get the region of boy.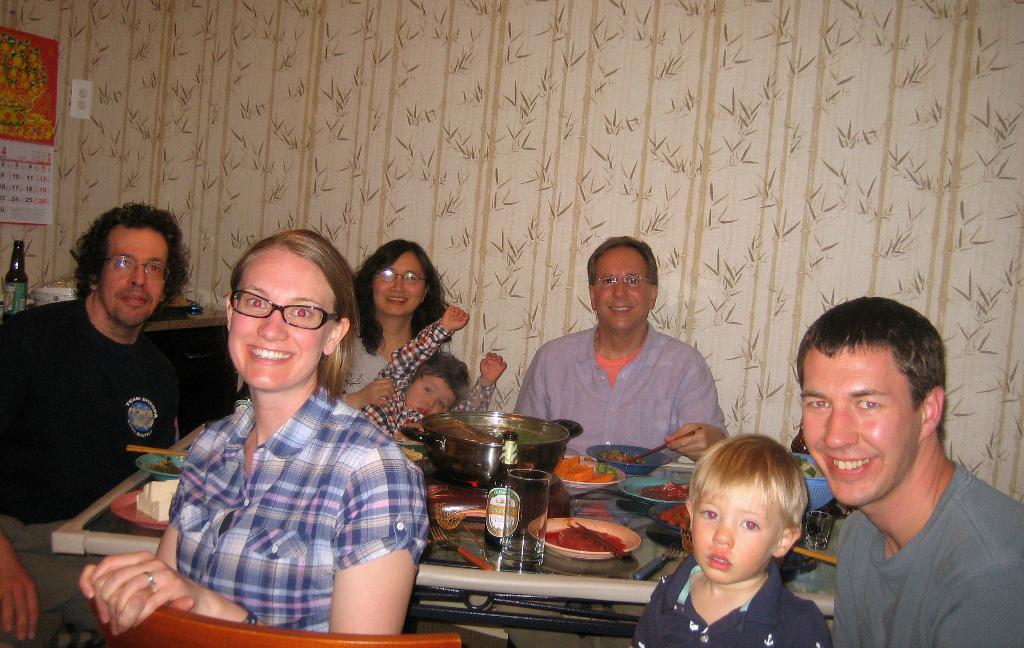
(x1=648, y1=437, x2=841, y2=647).
